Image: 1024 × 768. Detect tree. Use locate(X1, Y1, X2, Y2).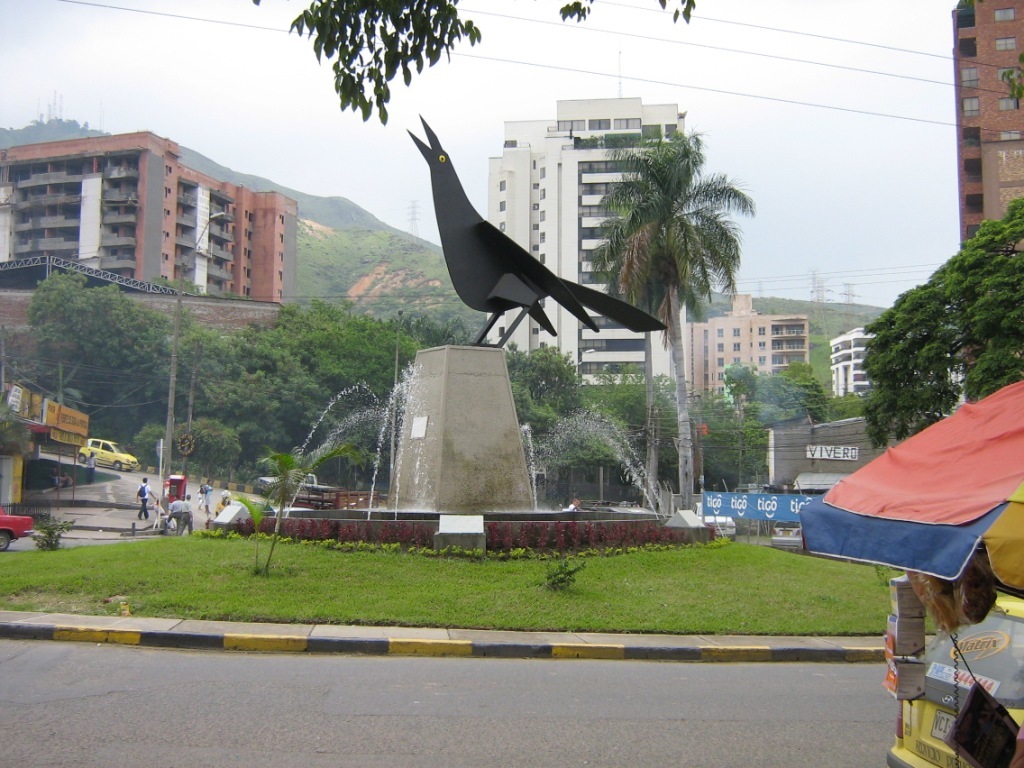
locate(609, 116, 745, 504).
